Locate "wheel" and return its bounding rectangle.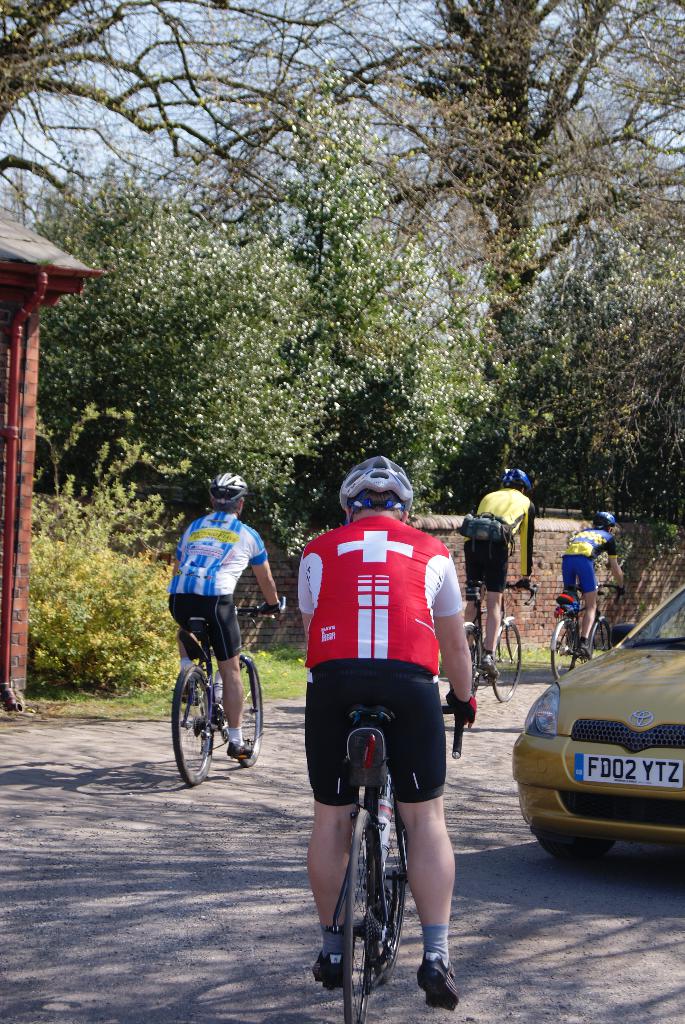
166 669 218 781.
